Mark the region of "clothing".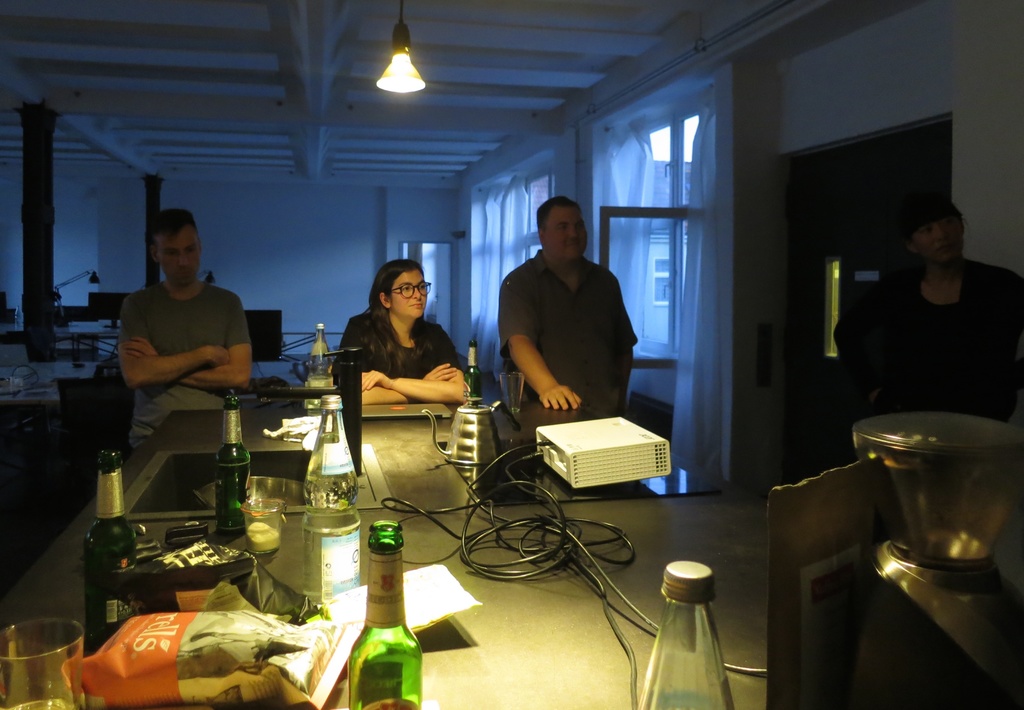
Region: (left=115, top=279, right=252, bottom=449).
